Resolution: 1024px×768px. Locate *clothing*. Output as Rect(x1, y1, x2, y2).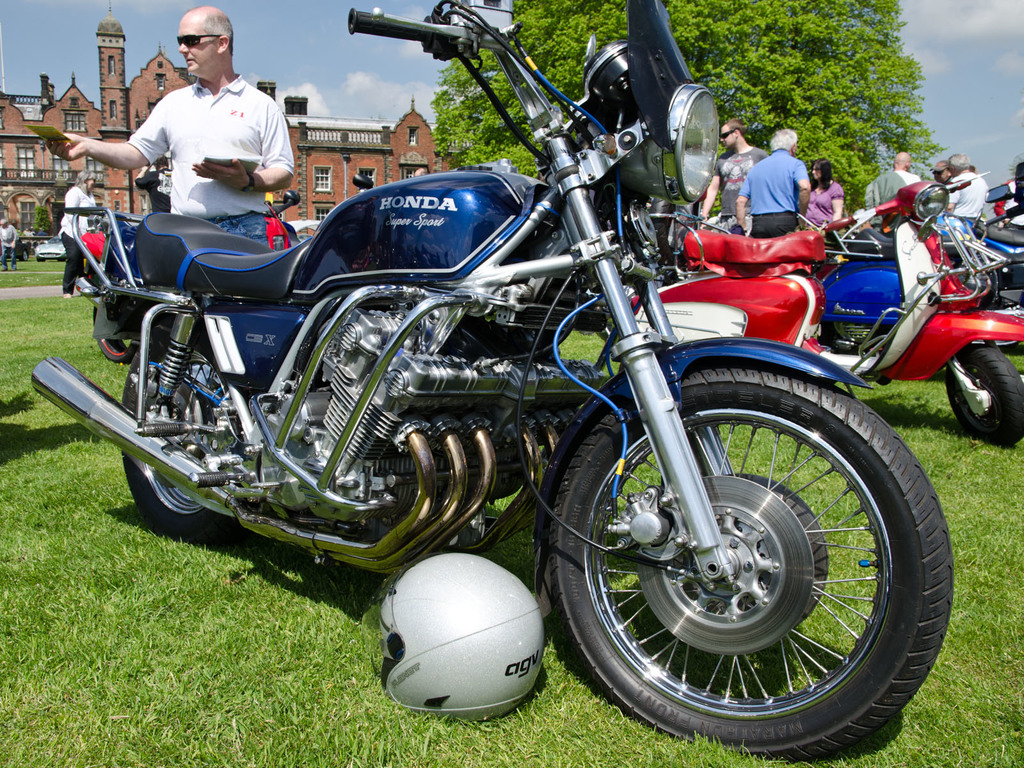
Rect(945, 172, 986, 229).
